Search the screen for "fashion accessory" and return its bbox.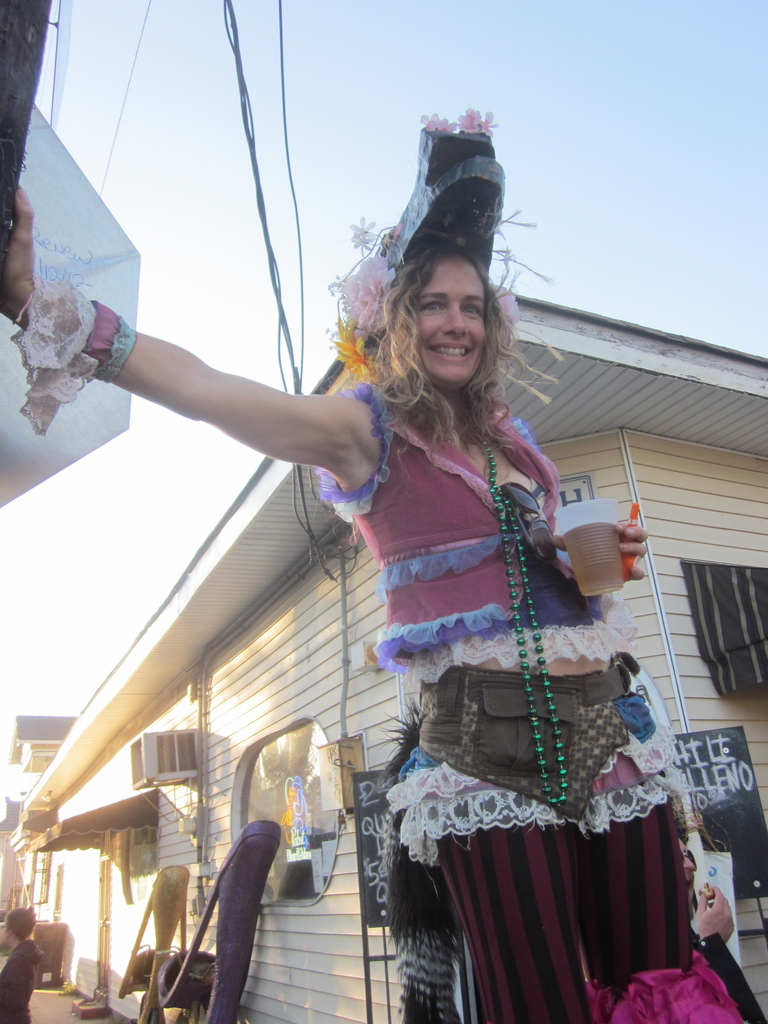
Found: x1=10, y1=269, x2=136, y2=435.
